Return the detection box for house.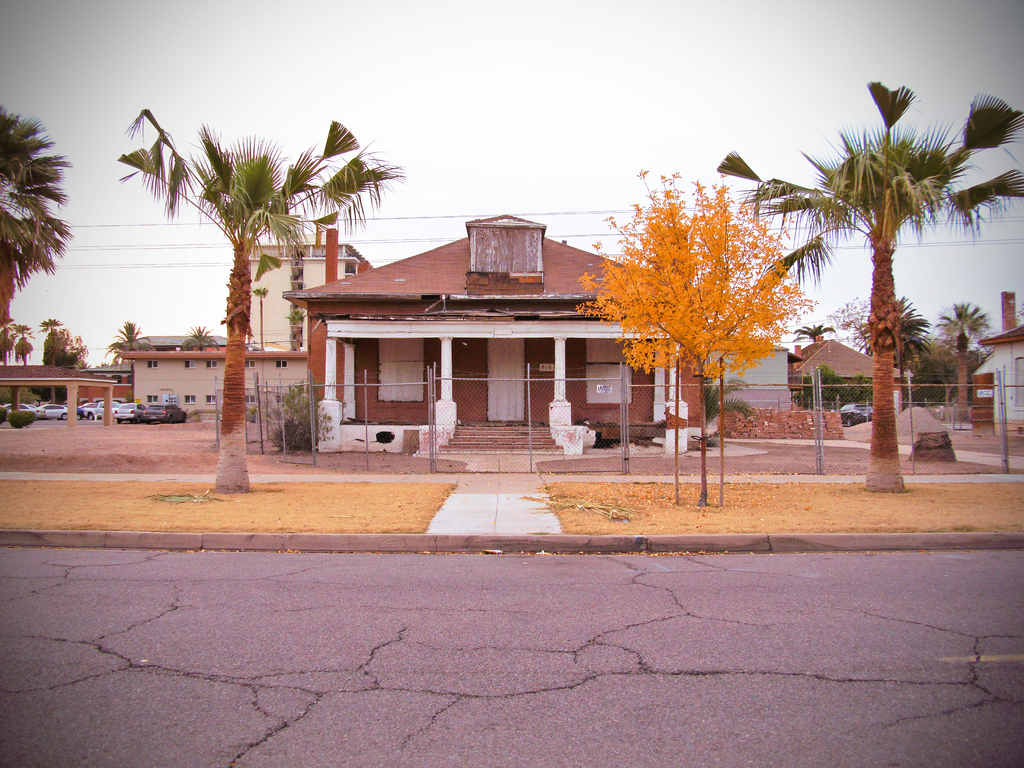
box(703, 338, 793, 416).
